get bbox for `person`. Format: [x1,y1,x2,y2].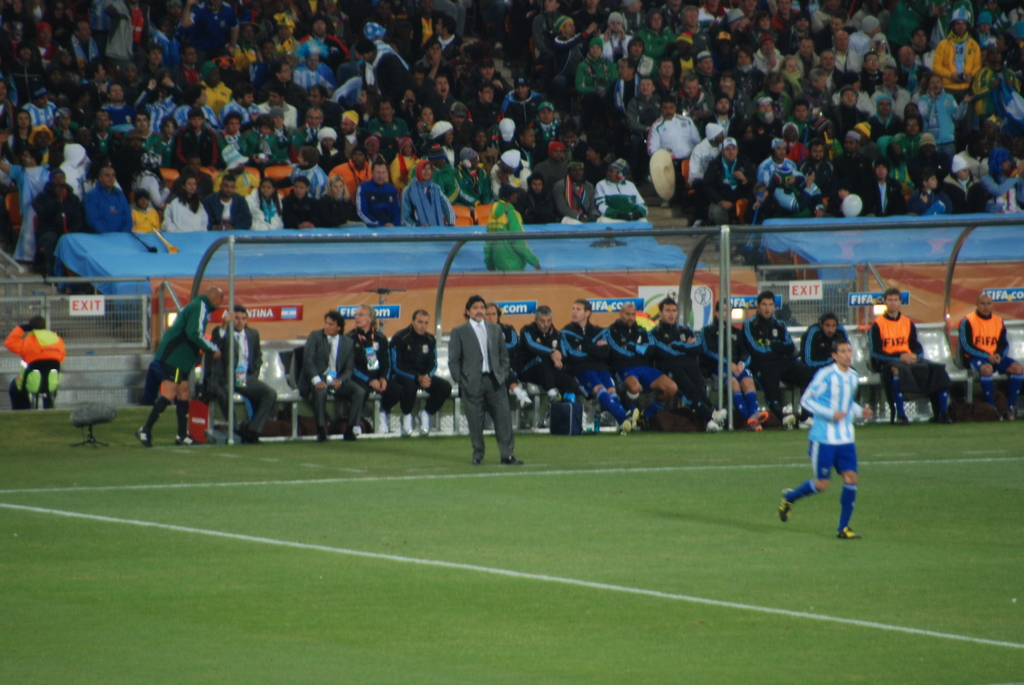
[347,305,397,435].
